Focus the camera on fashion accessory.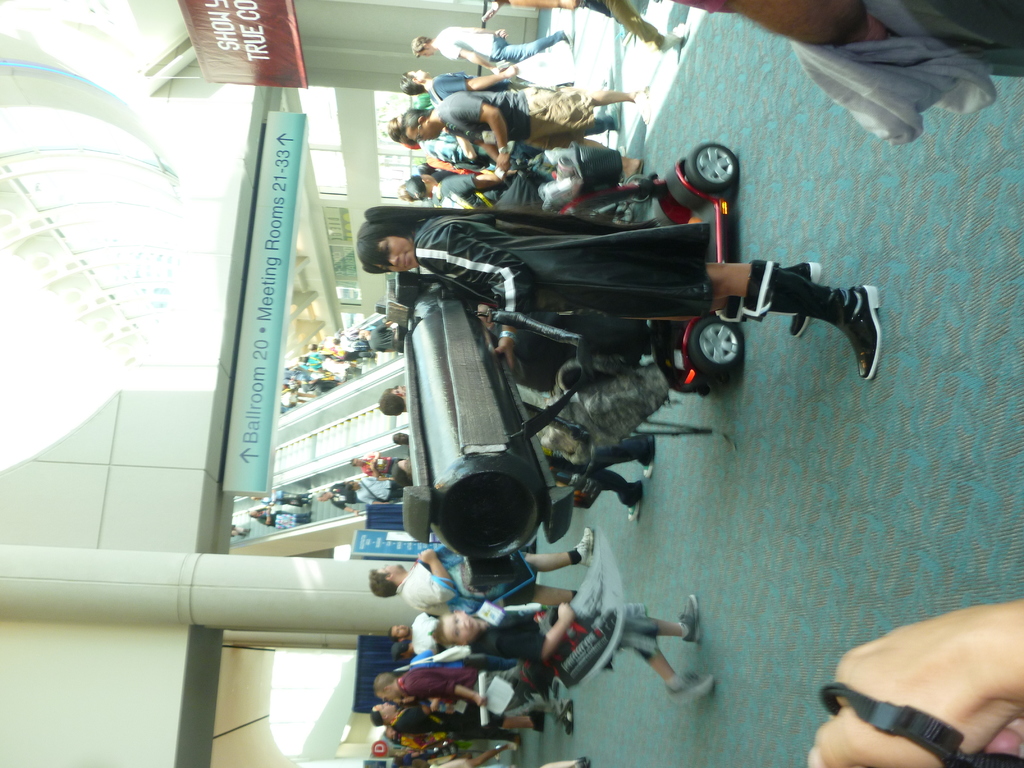
Focus region: 643:464:655:477.
